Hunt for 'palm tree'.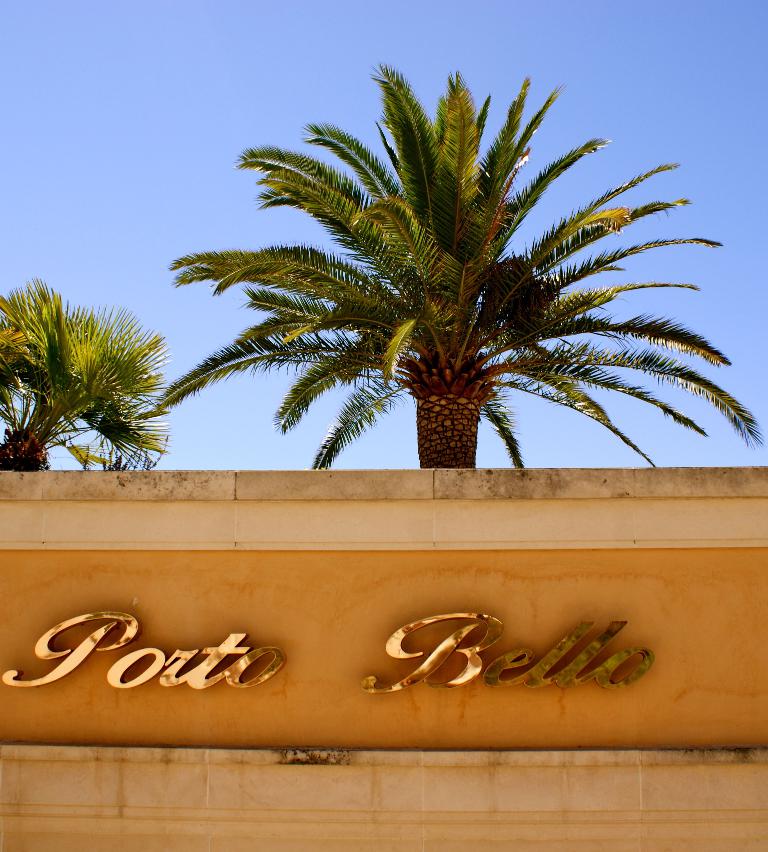
Hunted down at (198,100,714,513).
